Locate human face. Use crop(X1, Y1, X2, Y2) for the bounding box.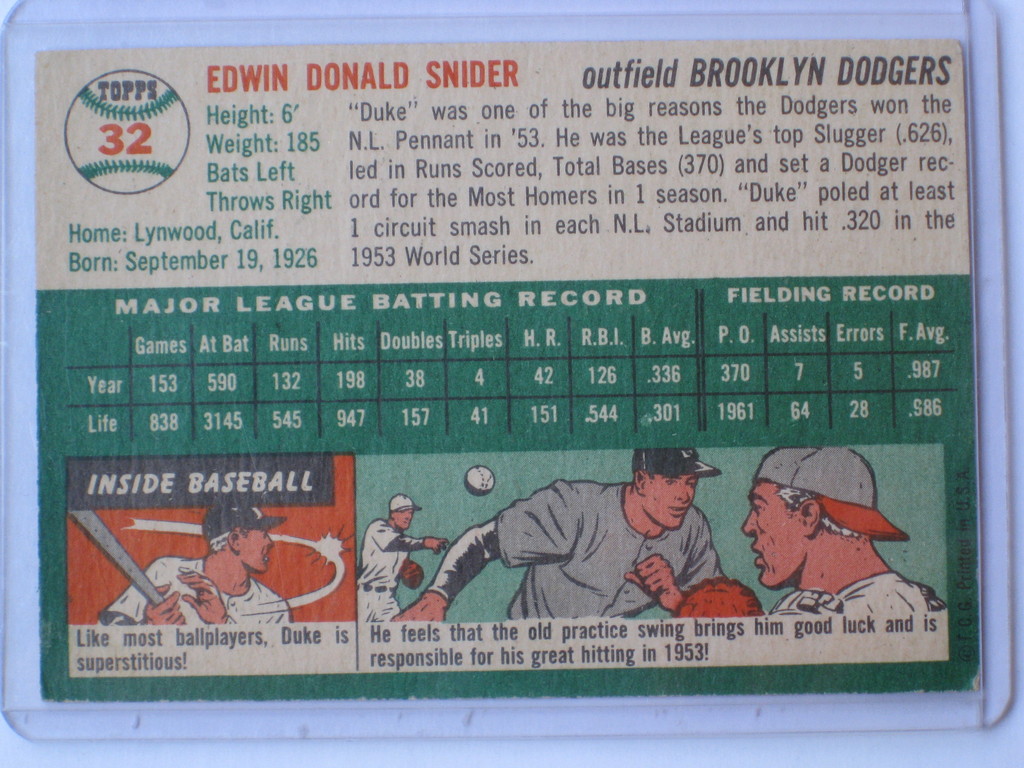
crop(396, 511, 412, 531).
